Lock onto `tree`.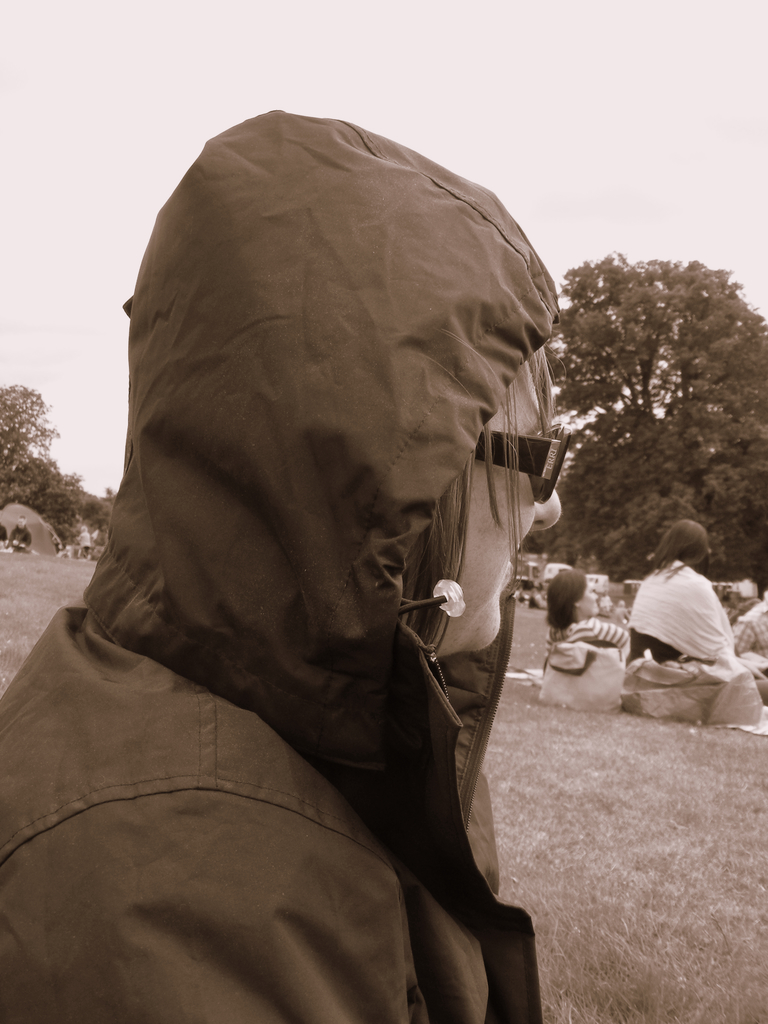
Locked: (x1=522, y1=201, x2=753, y2=566).
